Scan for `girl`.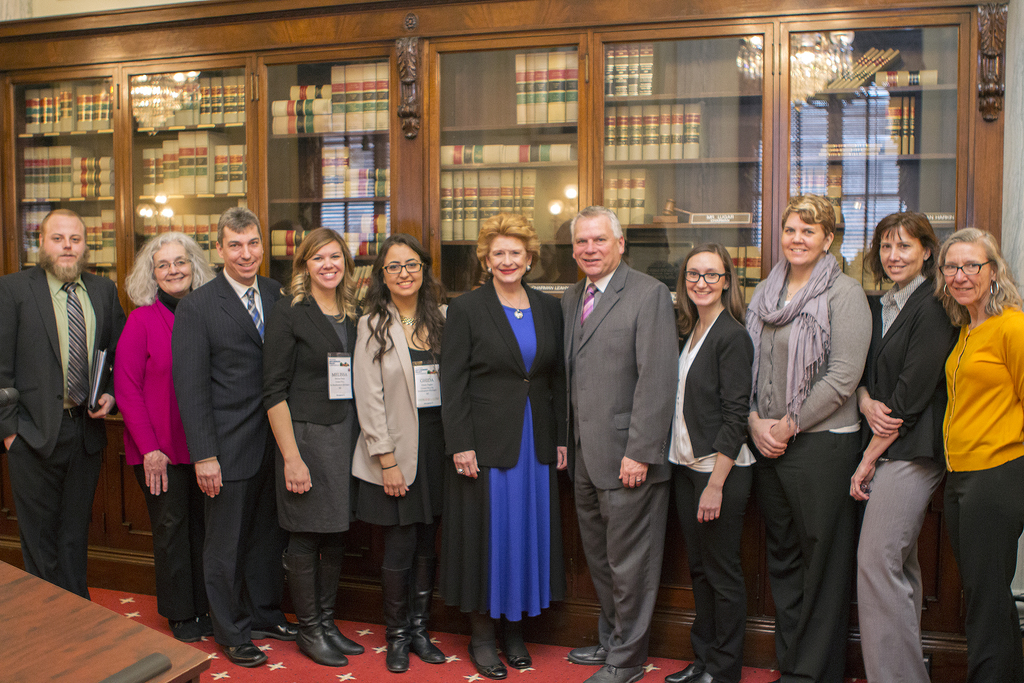
Scan result: Rect(351, 234, 449, 674).
